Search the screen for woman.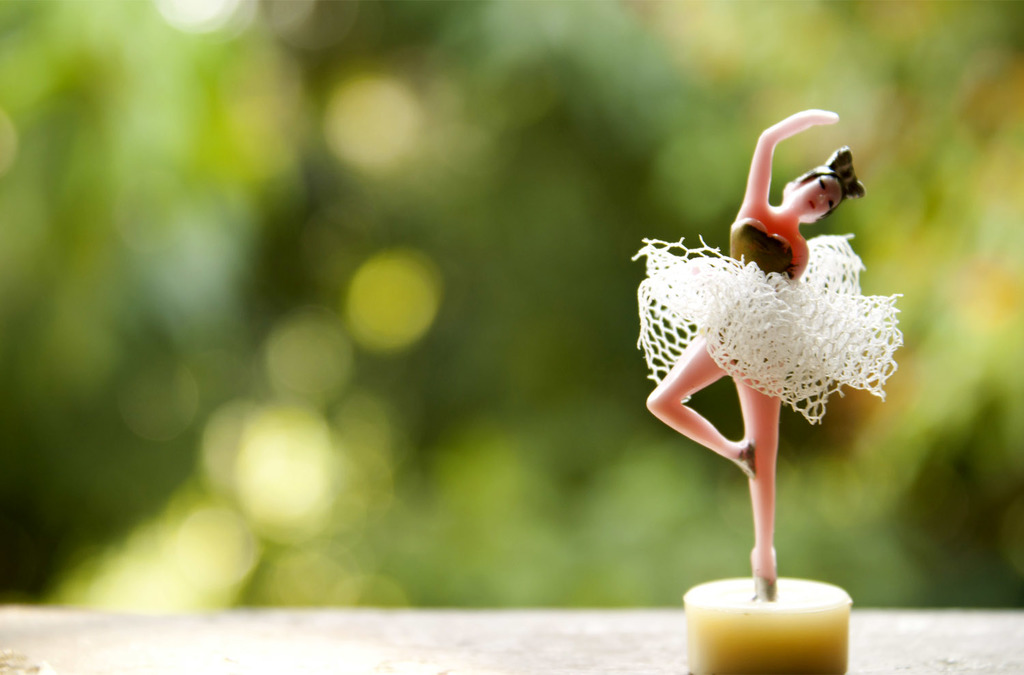
Found at 636 114 911 602.
